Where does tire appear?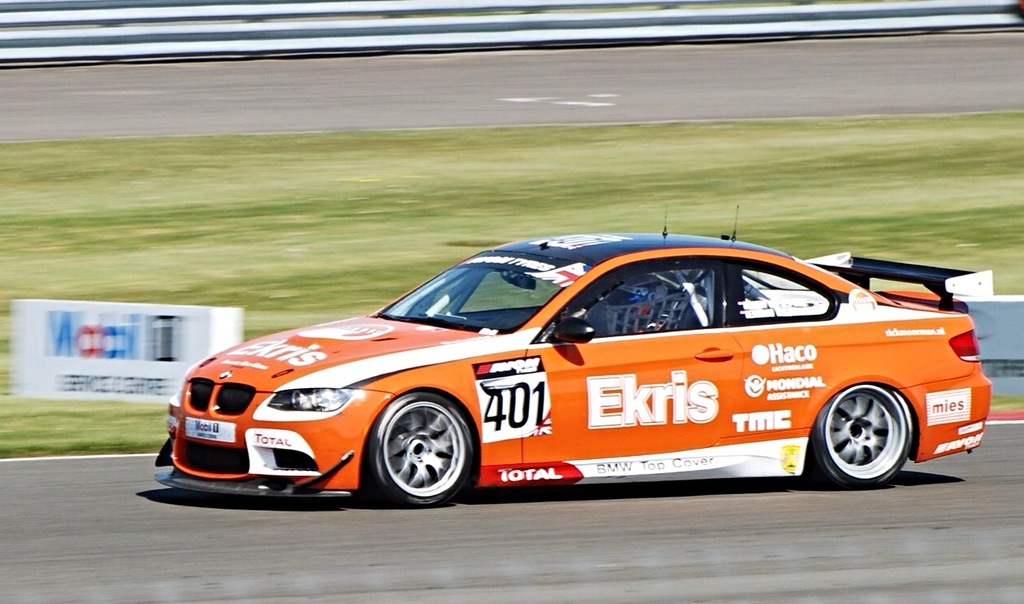
Appears at bbox=[361, 393, 472, 505].
